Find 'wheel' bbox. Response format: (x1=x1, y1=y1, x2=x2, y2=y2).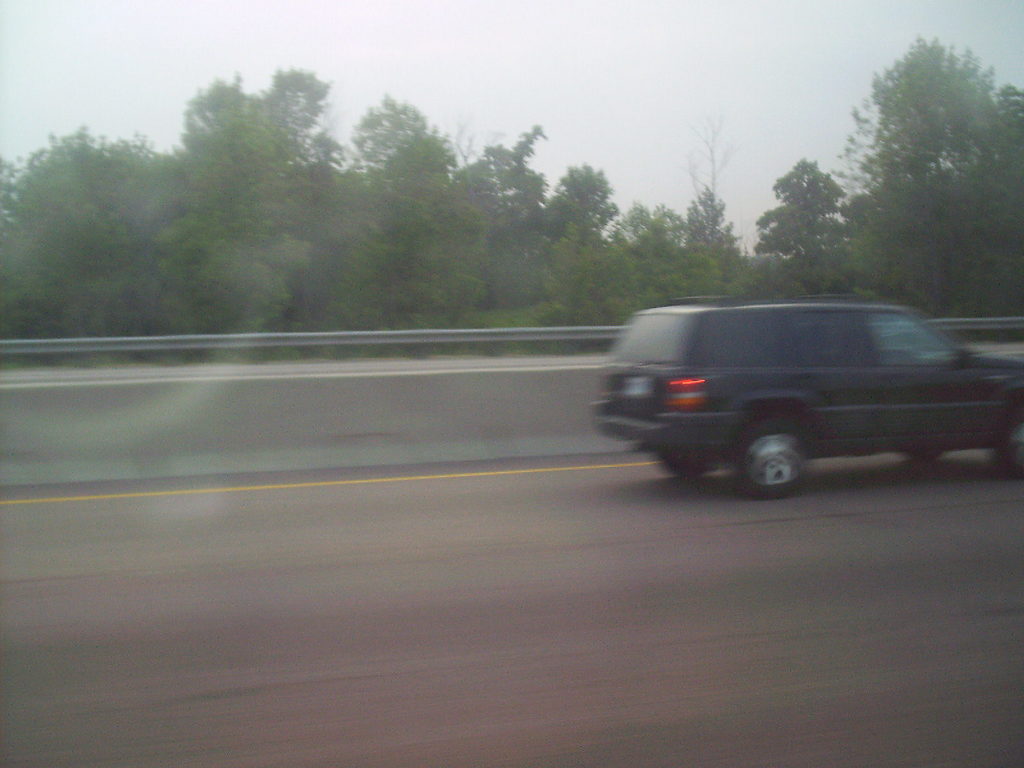
(x1=743, y1=422, x2=840, y2=493).
